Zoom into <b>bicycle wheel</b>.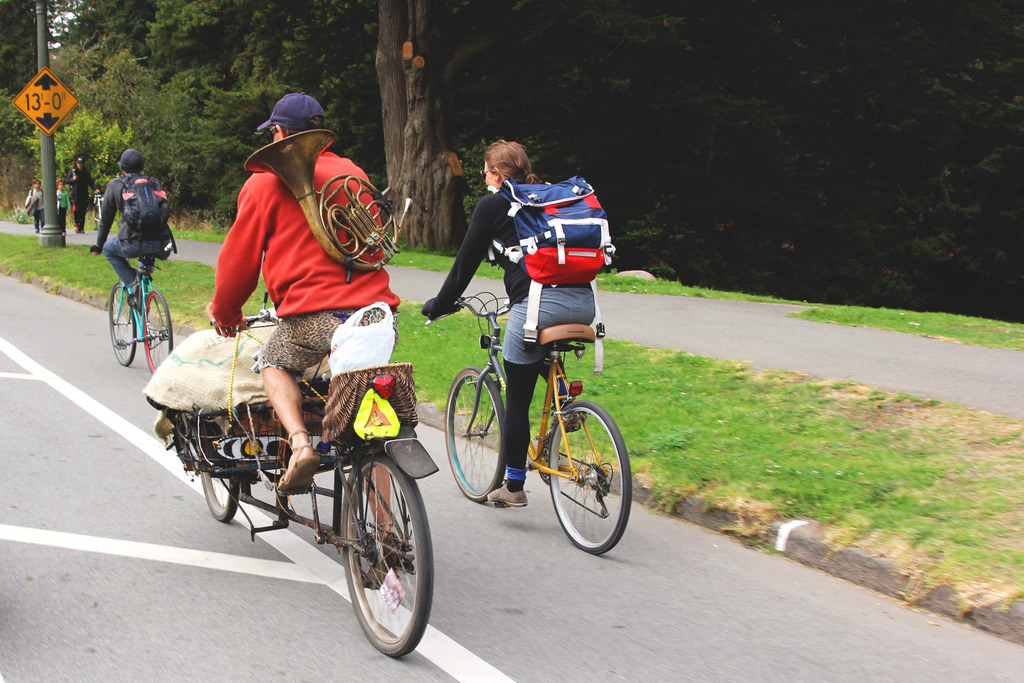
Zoom target: crop(110, 280, 149, 370).
